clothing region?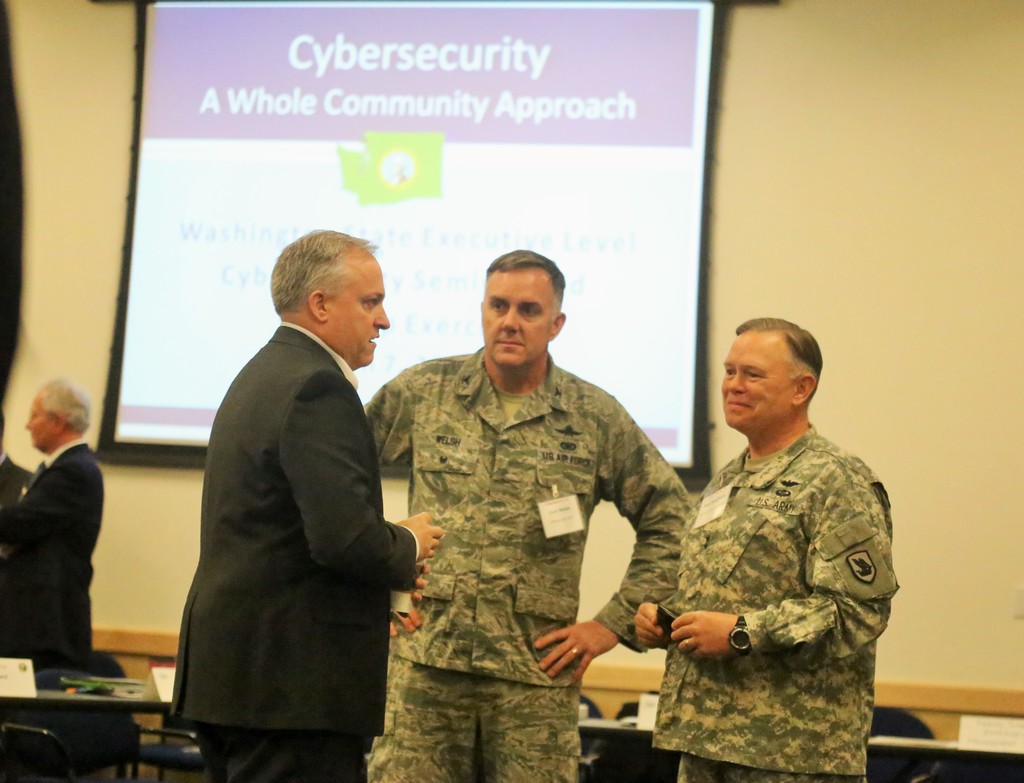
[left=159, top=318, right=422, bottom=780]
